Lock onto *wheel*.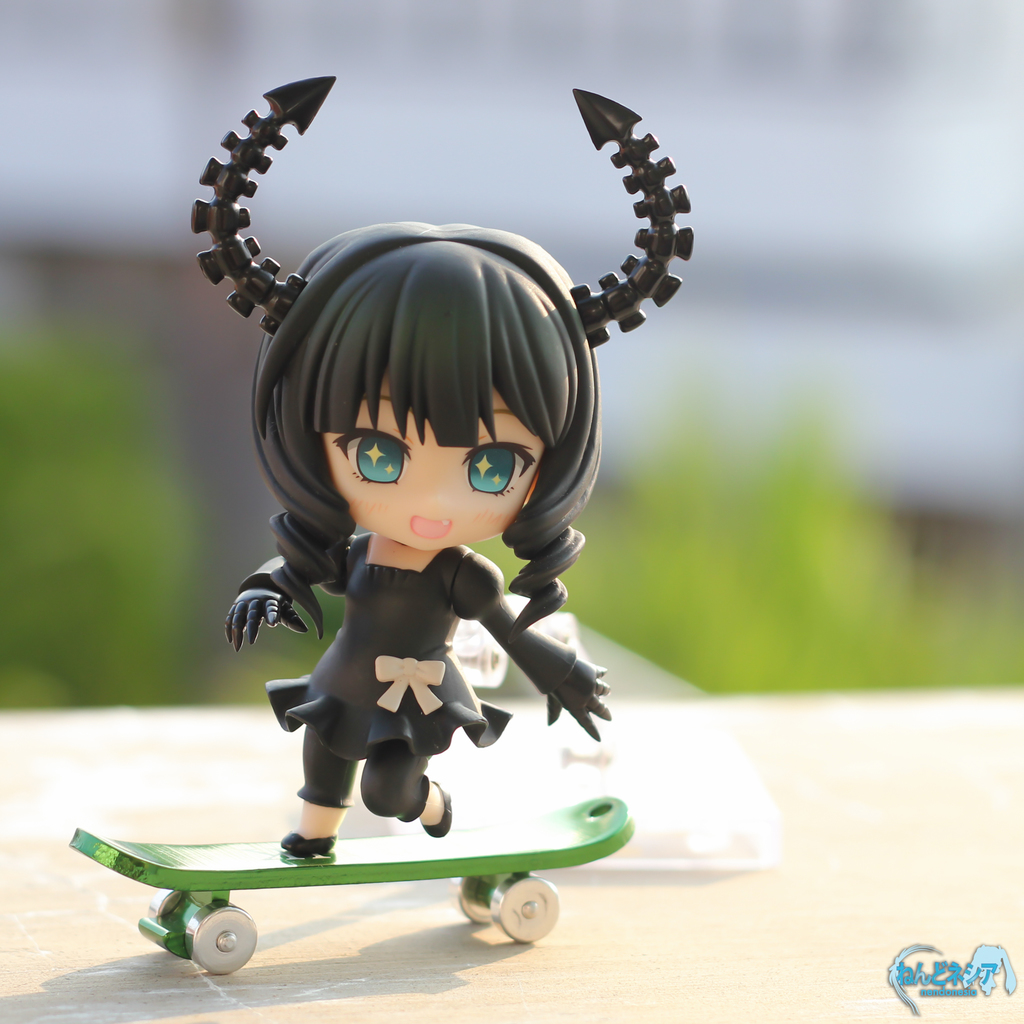
Locked: 449, 876, 496, 923.
